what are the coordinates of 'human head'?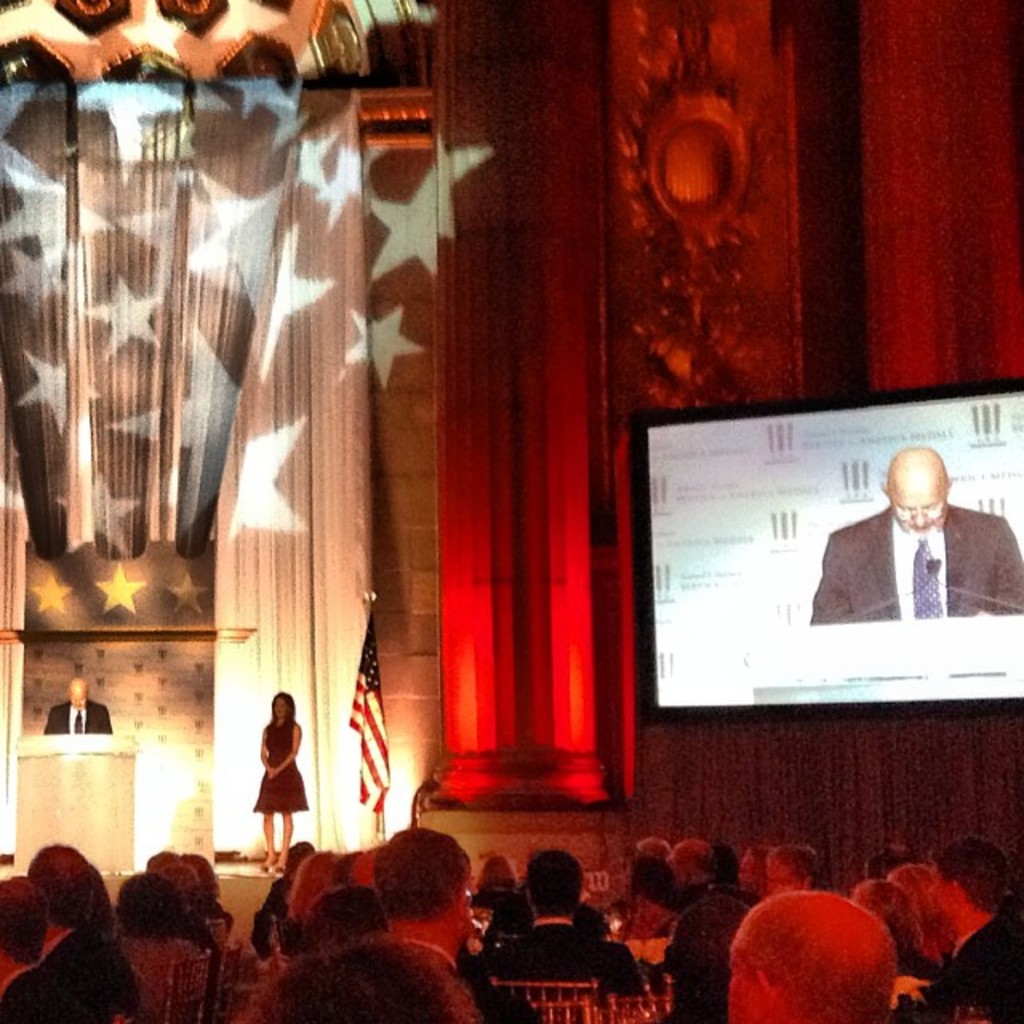
l=122, t=867, r=186, b=931.
